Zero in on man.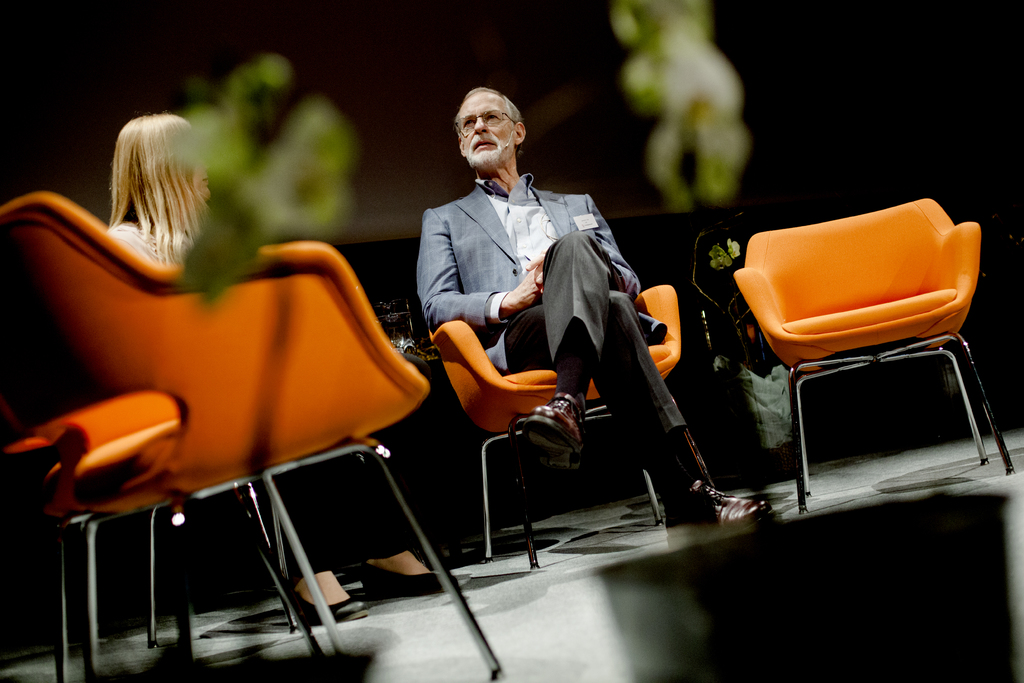
Zeroed in: box(416, 86, 770, 527).
